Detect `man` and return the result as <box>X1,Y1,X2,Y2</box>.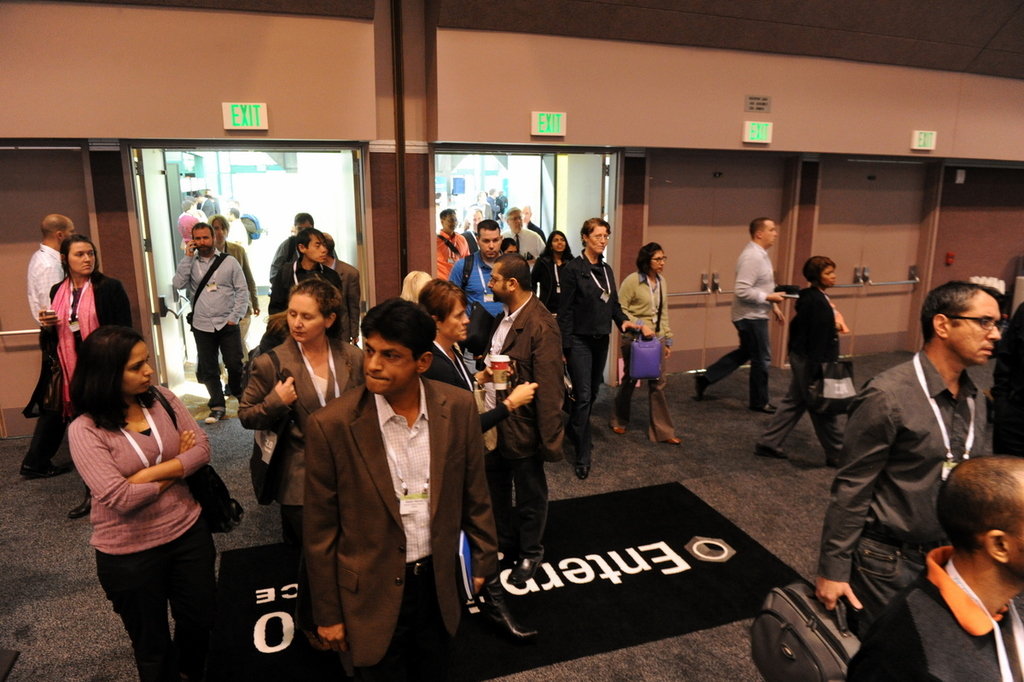
<box>487,256,567,589</box>.
